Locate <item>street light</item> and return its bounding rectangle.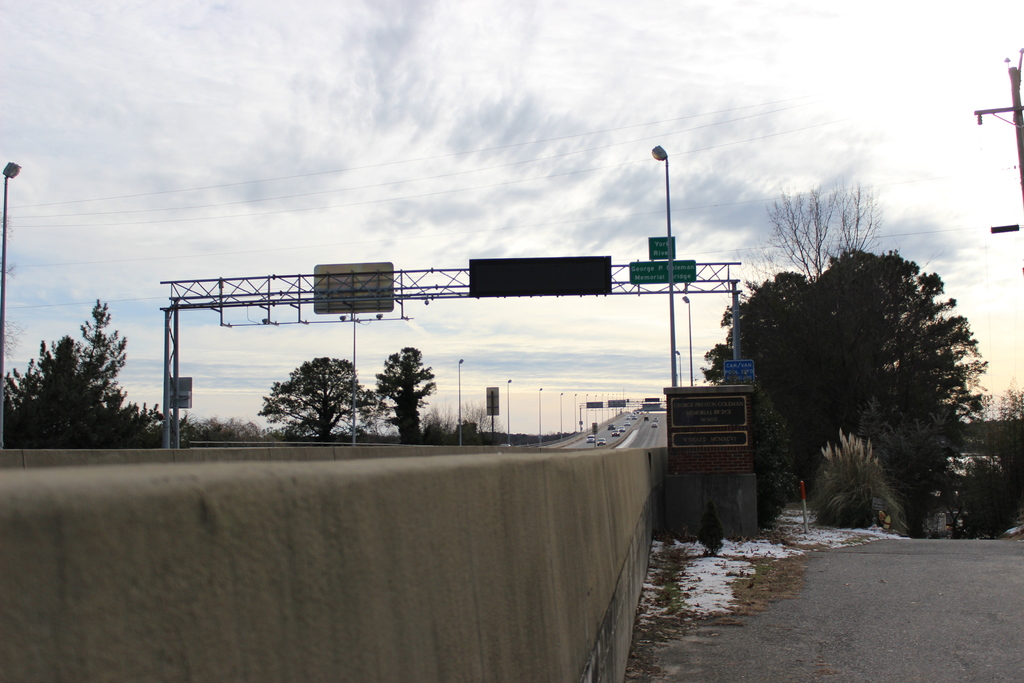
{"x1": 454, "y1": 358, "x2": 465, "y2": 445}.
